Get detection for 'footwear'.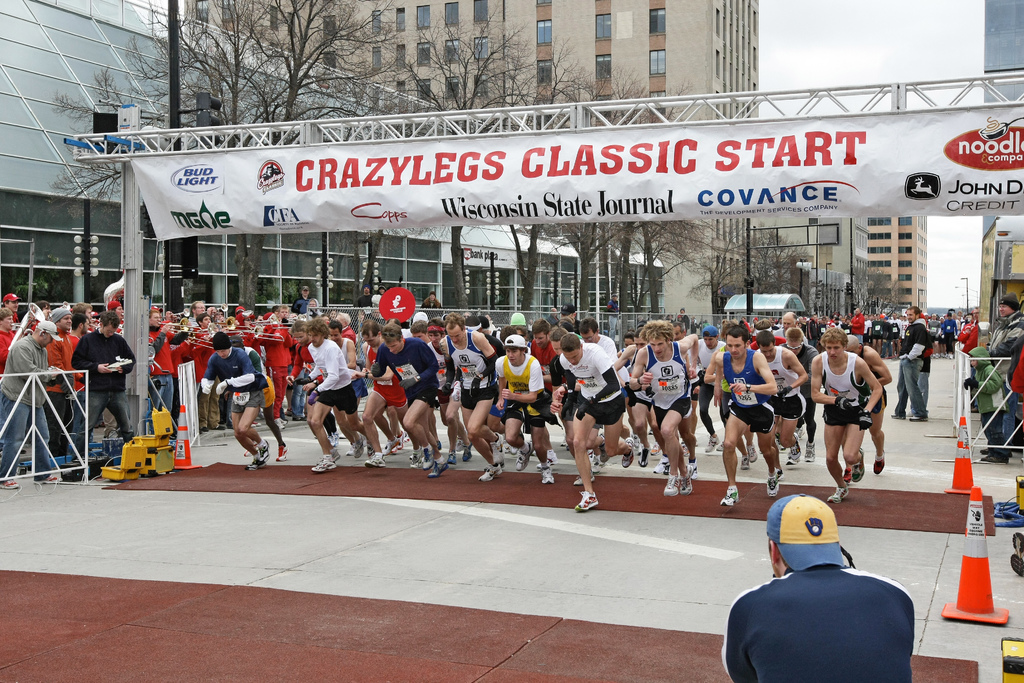
Detection: locate(980, 454, 1005, 461).
